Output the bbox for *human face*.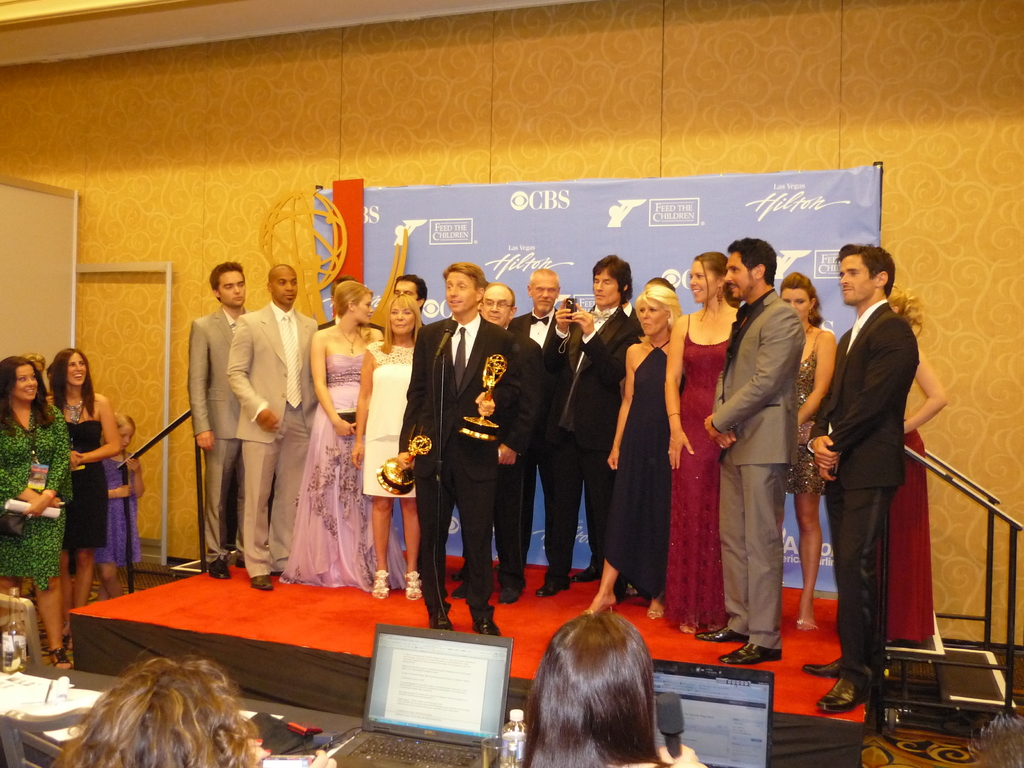
detection(70, 352, 84, 383).
